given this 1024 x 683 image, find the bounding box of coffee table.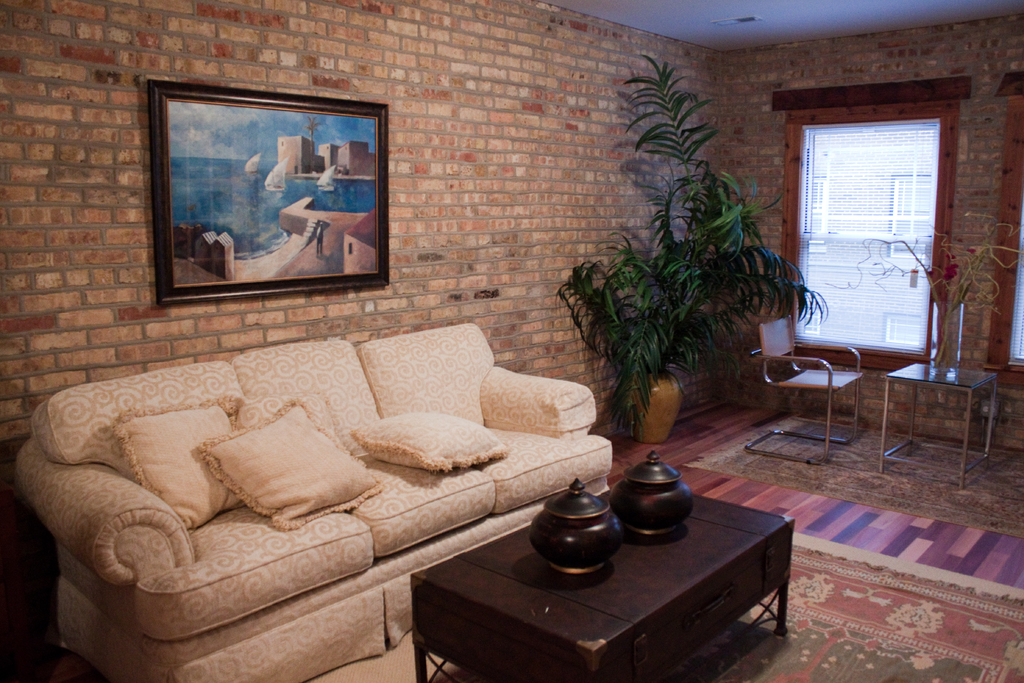
[876,362,1001,492].
